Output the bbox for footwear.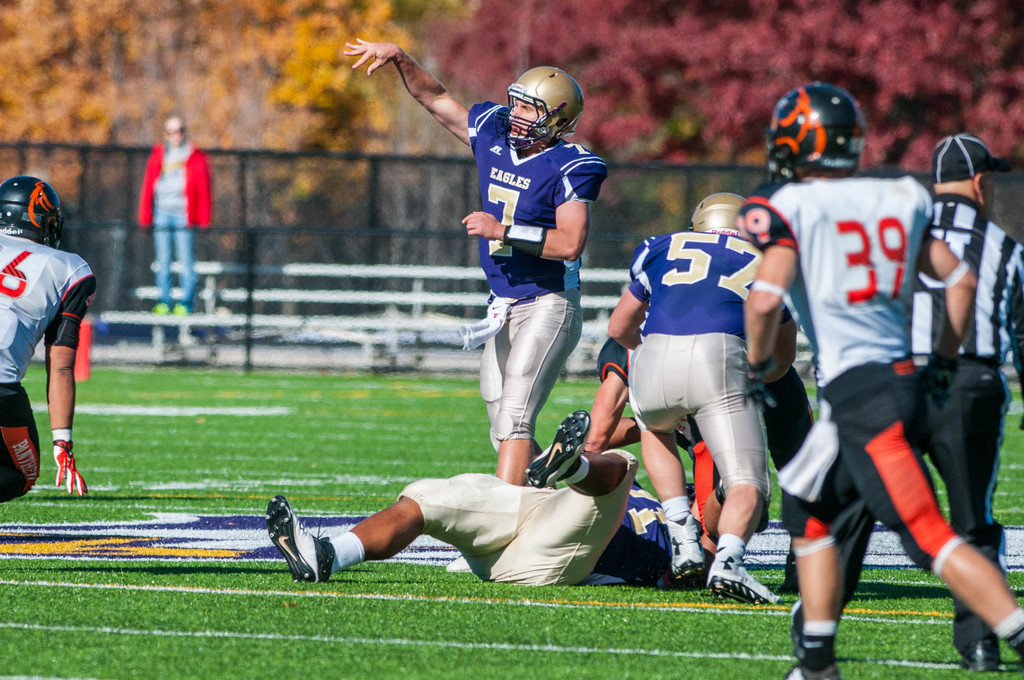
rect(664, 514, 712, 590).
